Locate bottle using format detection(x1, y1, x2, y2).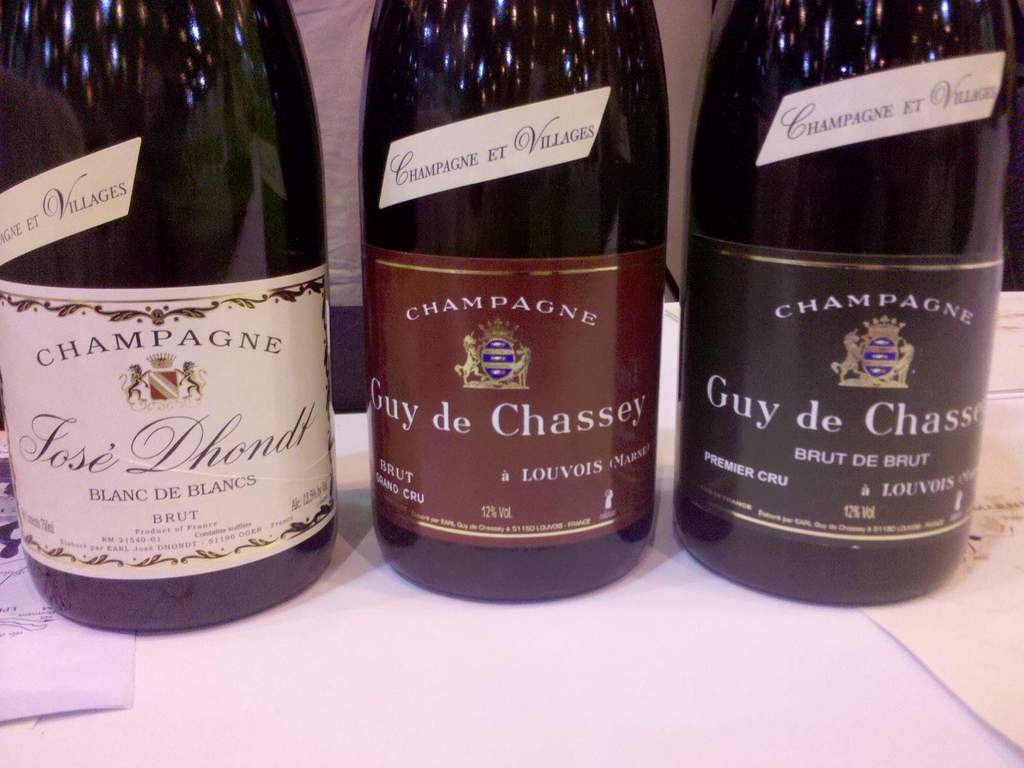
detection(0, 0, 338, 639).
